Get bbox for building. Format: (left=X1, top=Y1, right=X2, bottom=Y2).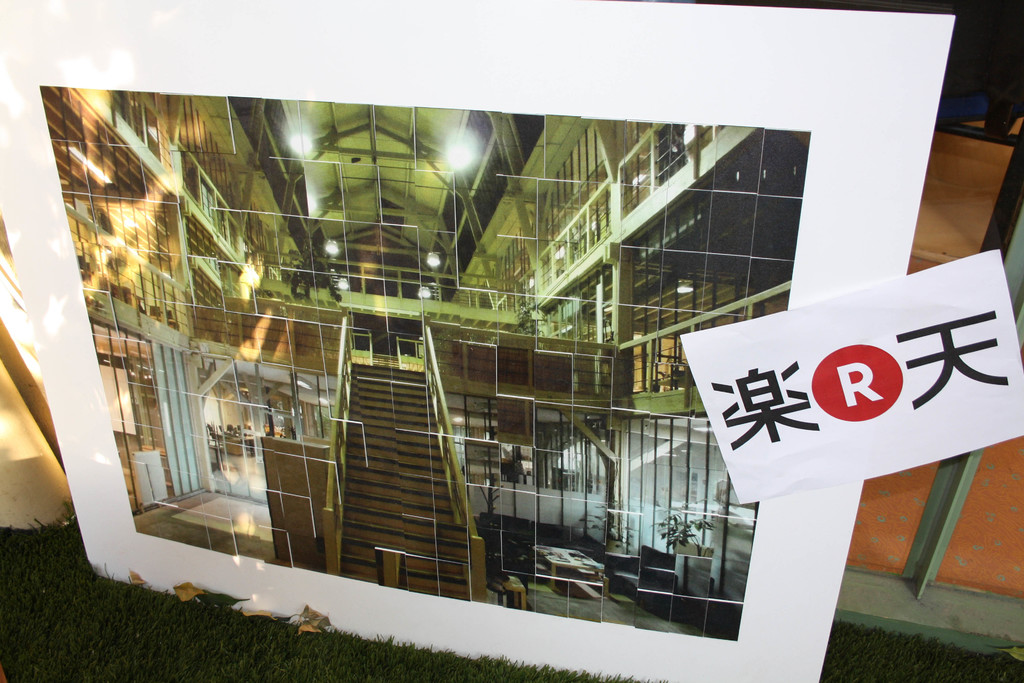
(left=40, top=86, right=809, bottom=641).
